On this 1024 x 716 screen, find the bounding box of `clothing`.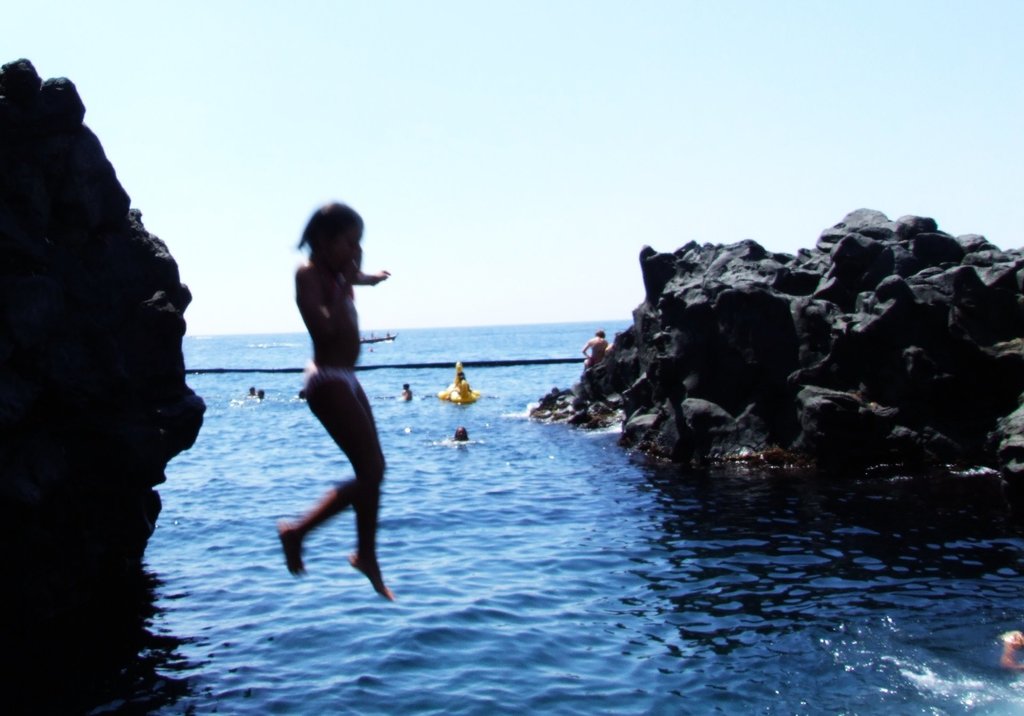
Bounding box: [left=301, top=344, right=374, bottom=395].
